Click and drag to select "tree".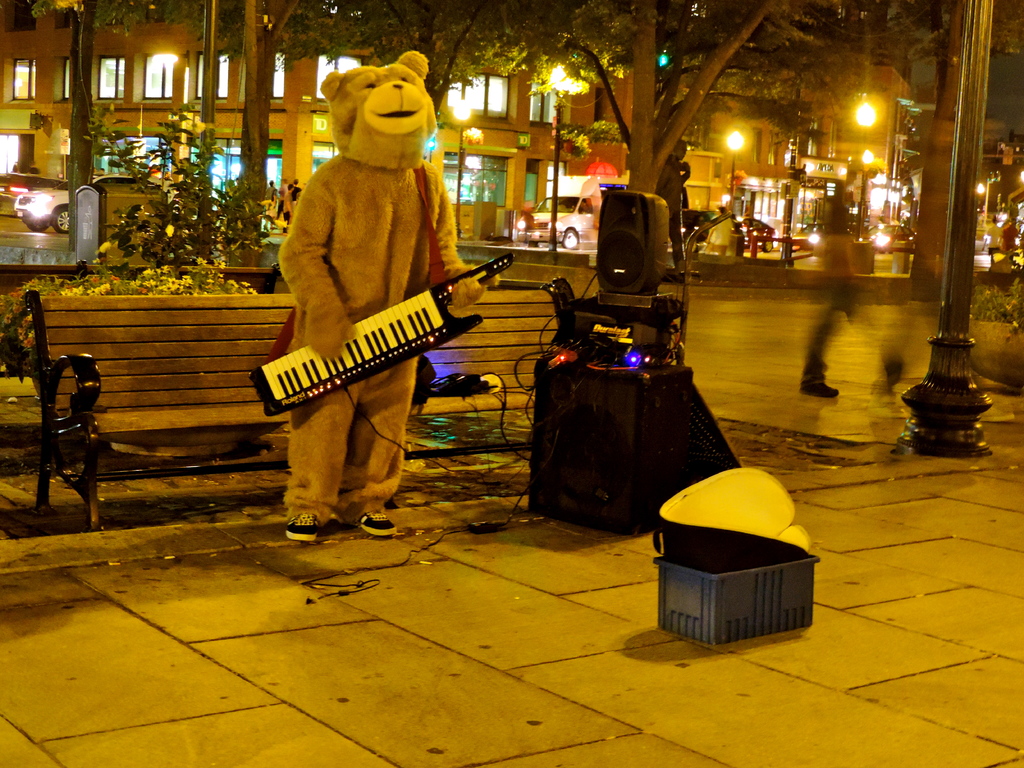
Selection: rect(269, 0, 848, 193).
